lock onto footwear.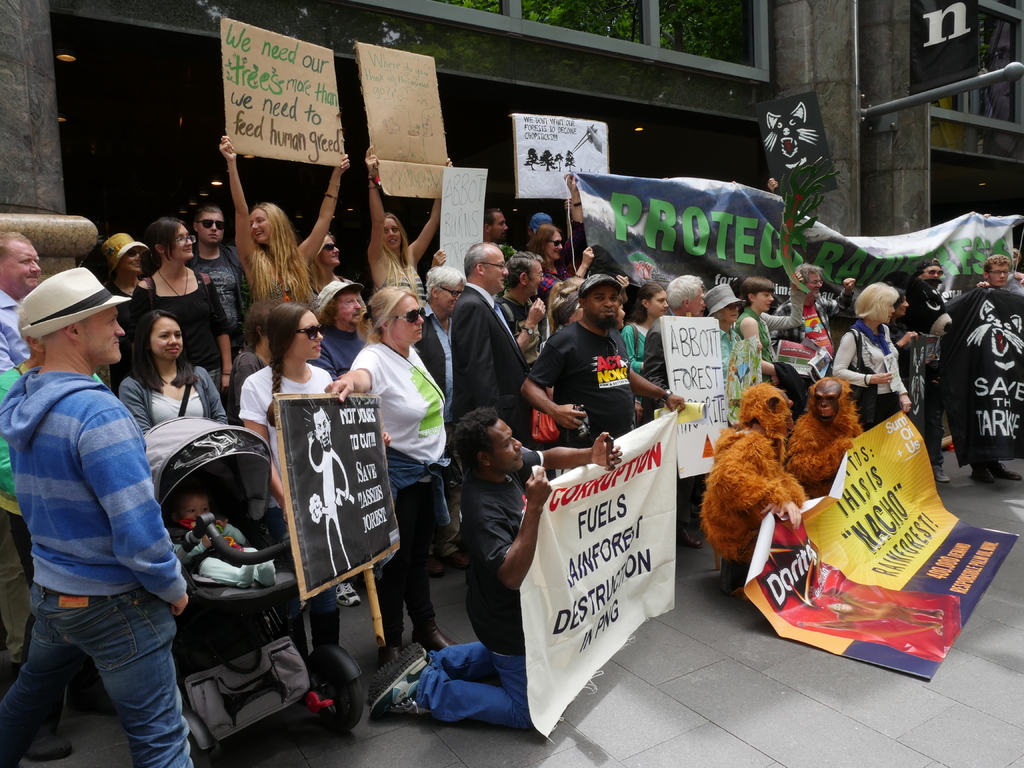
Locked: 355/638/421/708.
